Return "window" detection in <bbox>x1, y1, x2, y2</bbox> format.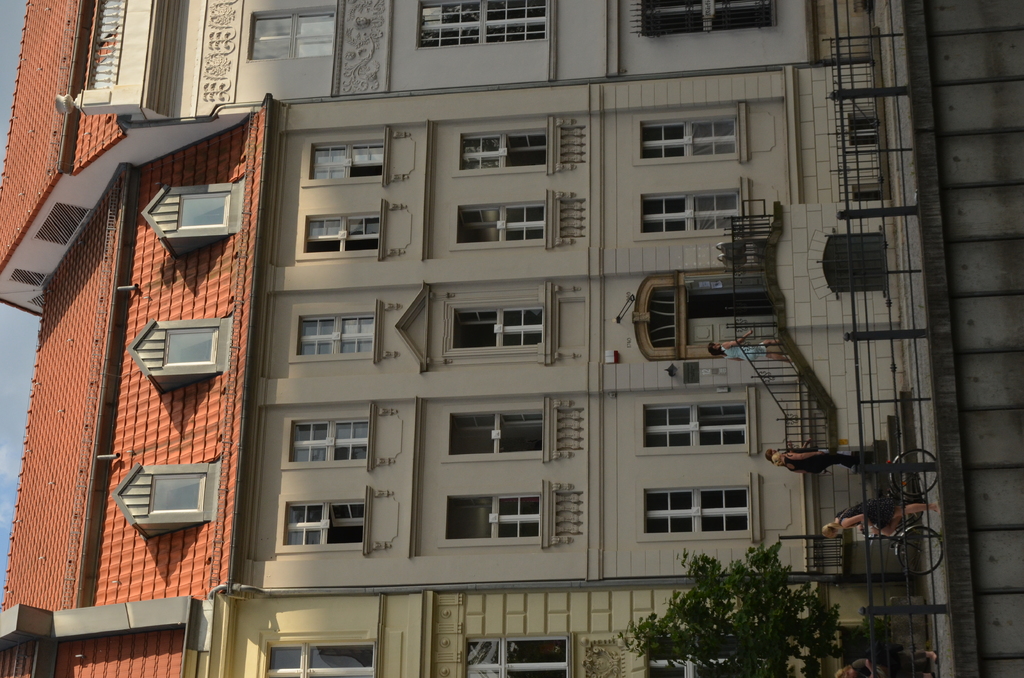
<bbox>449, 403, 545, 449</bbox>.
